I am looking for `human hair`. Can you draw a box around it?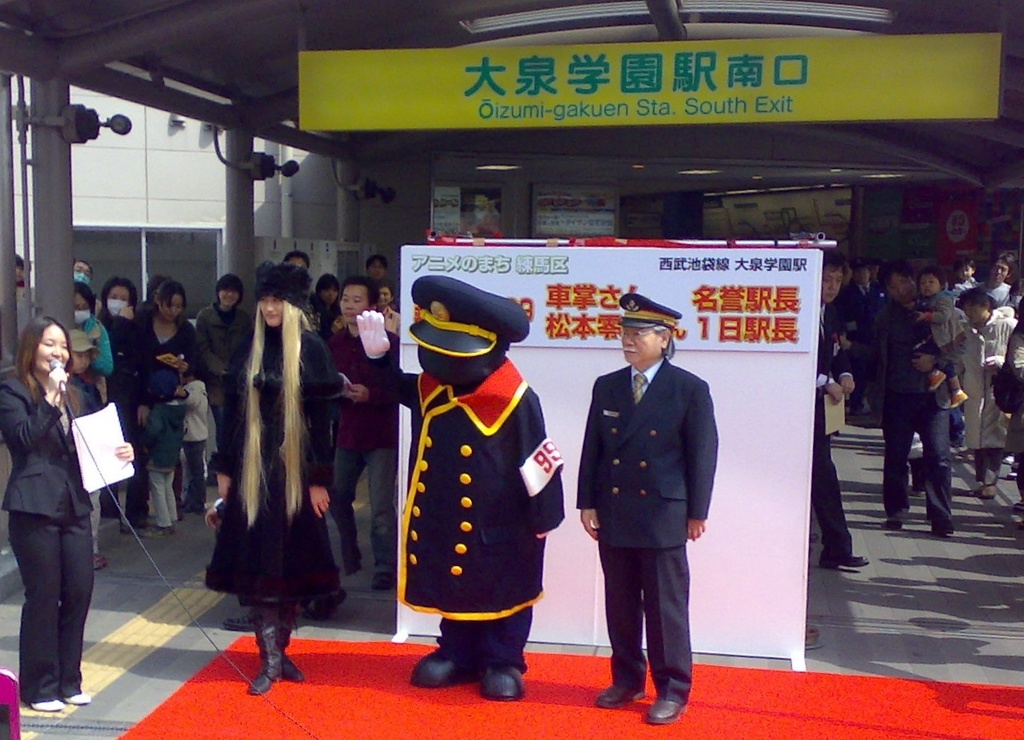
Sure, the bounding box is 312 269 340 294.
